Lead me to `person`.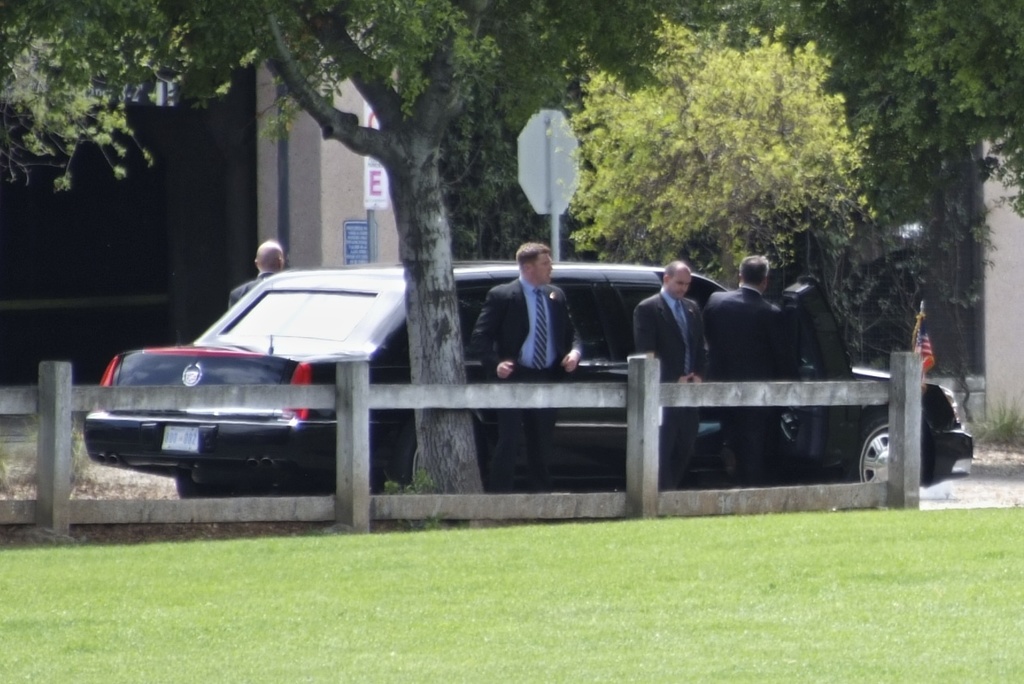
Lead to BBox(470, 239, 582, 494).
